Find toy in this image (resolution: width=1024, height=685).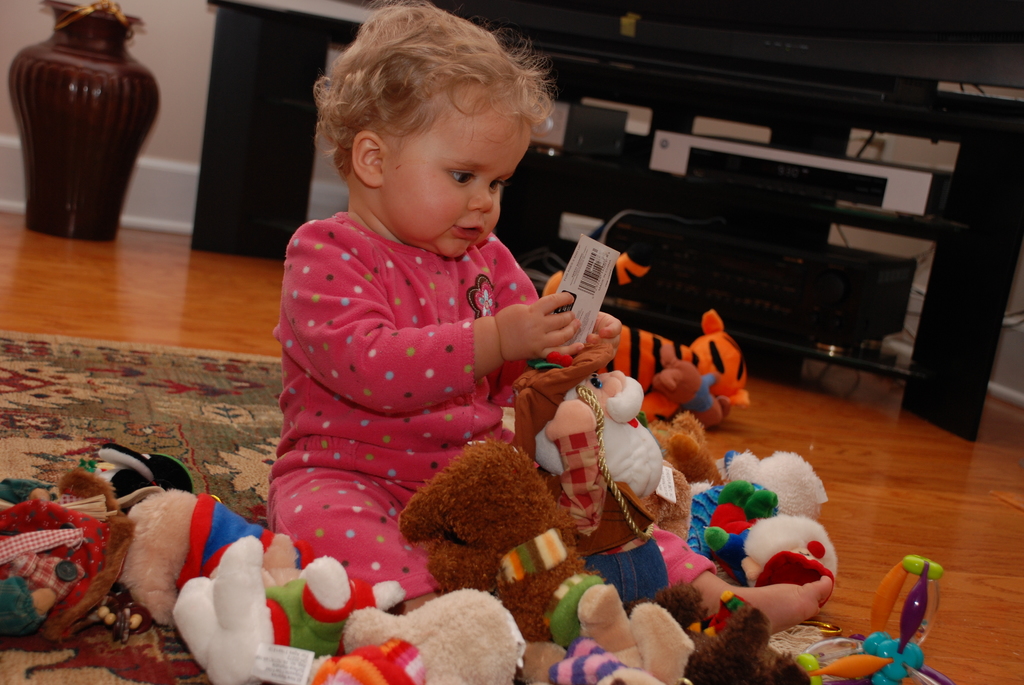
locate(661, 427, 821, 527).
